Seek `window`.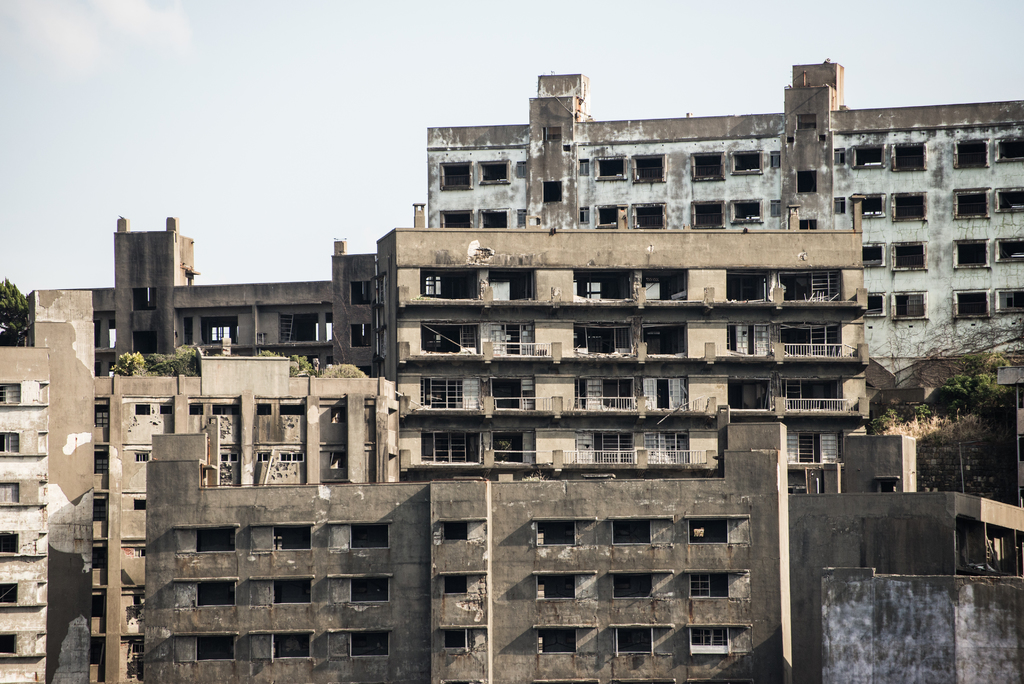
locate(136, 400, 152, 418).
